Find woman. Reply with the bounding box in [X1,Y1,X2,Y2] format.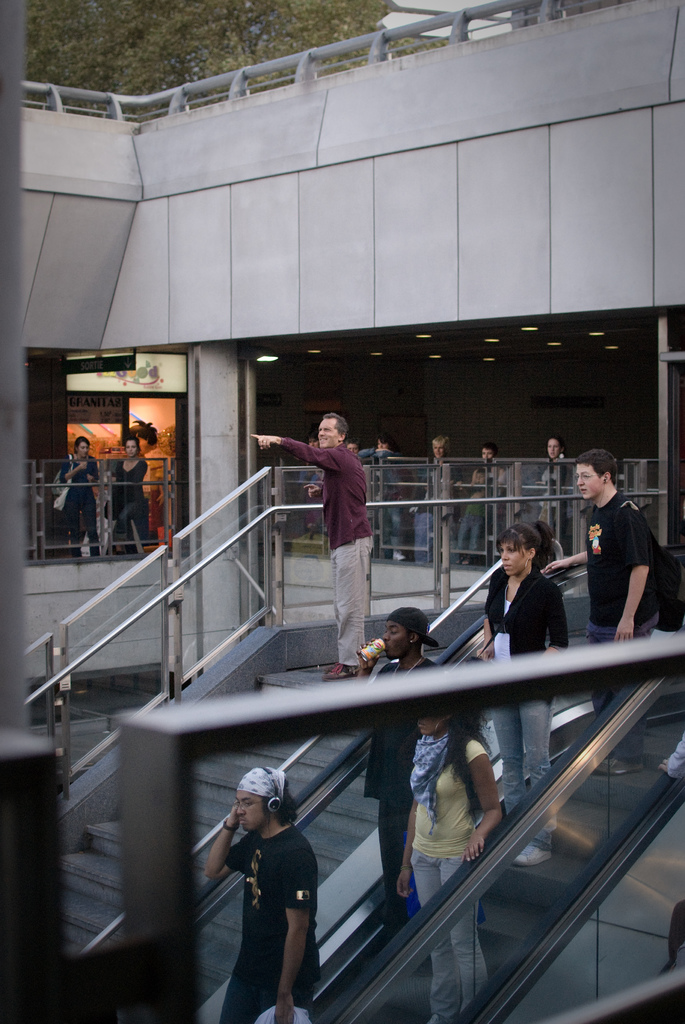
[111,438,148,554].
